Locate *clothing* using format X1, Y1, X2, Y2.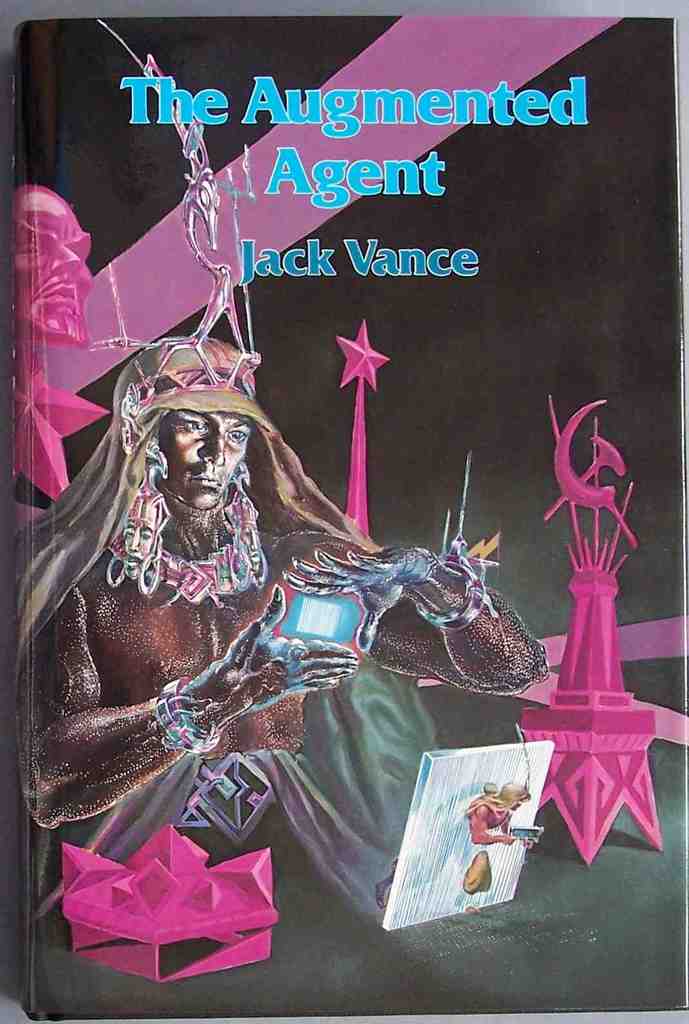
0, 331, 449, 697.
